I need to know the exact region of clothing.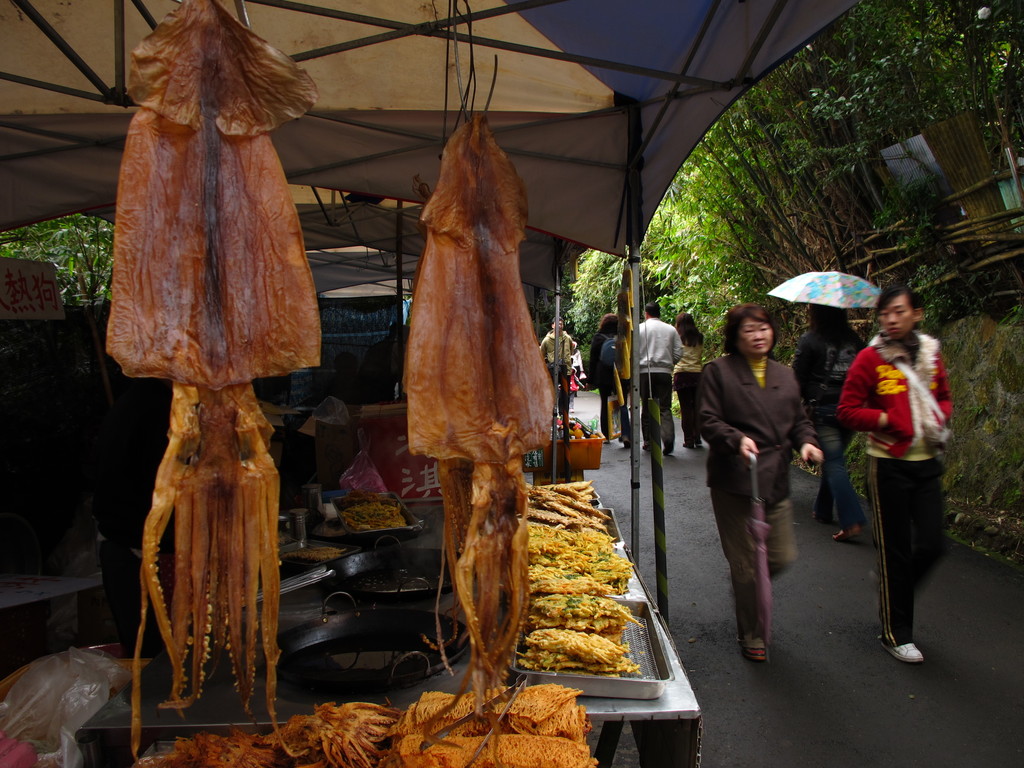
Region: (545,316,572,374).
